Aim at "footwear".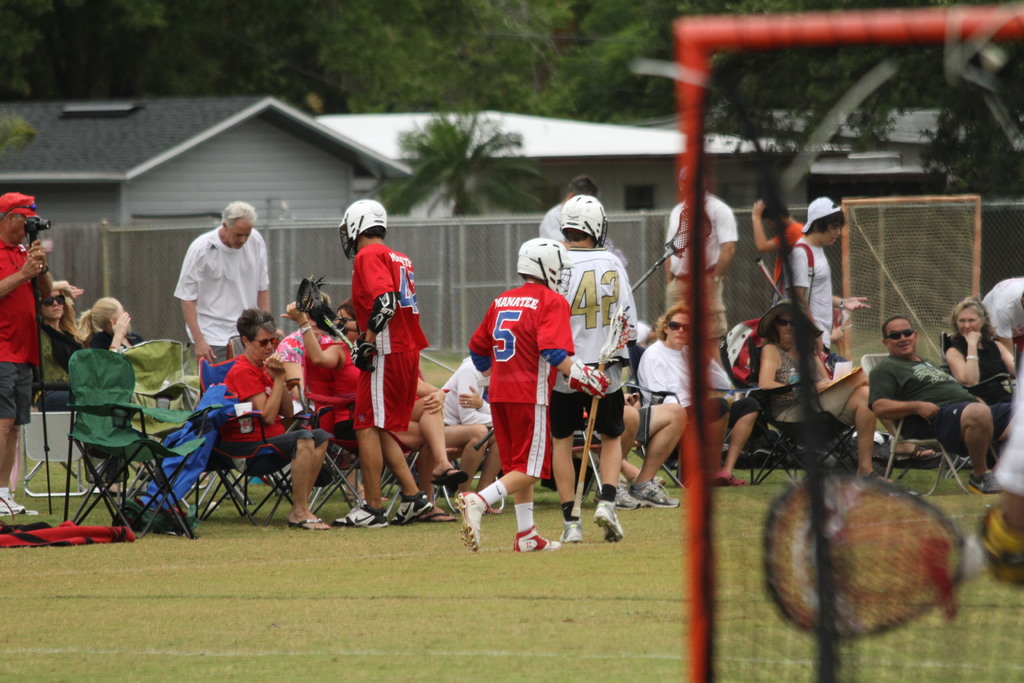
Aimed at [x1=629, y1=481, x2=679, y2=509].
